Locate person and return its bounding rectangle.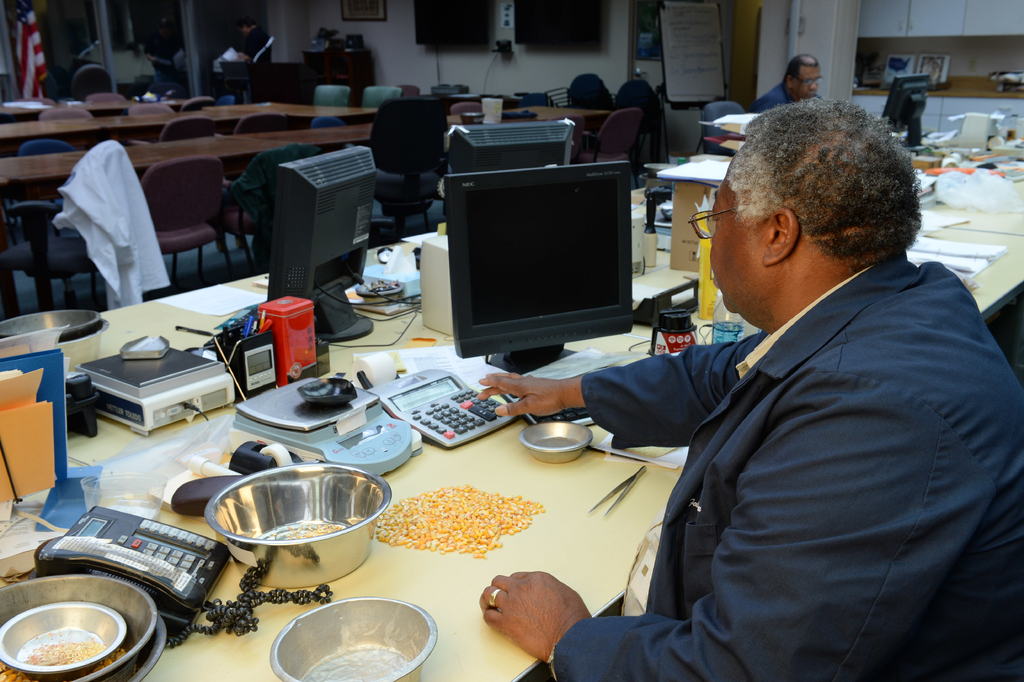
(left=472, top=92, right=1023, bottom=681).
